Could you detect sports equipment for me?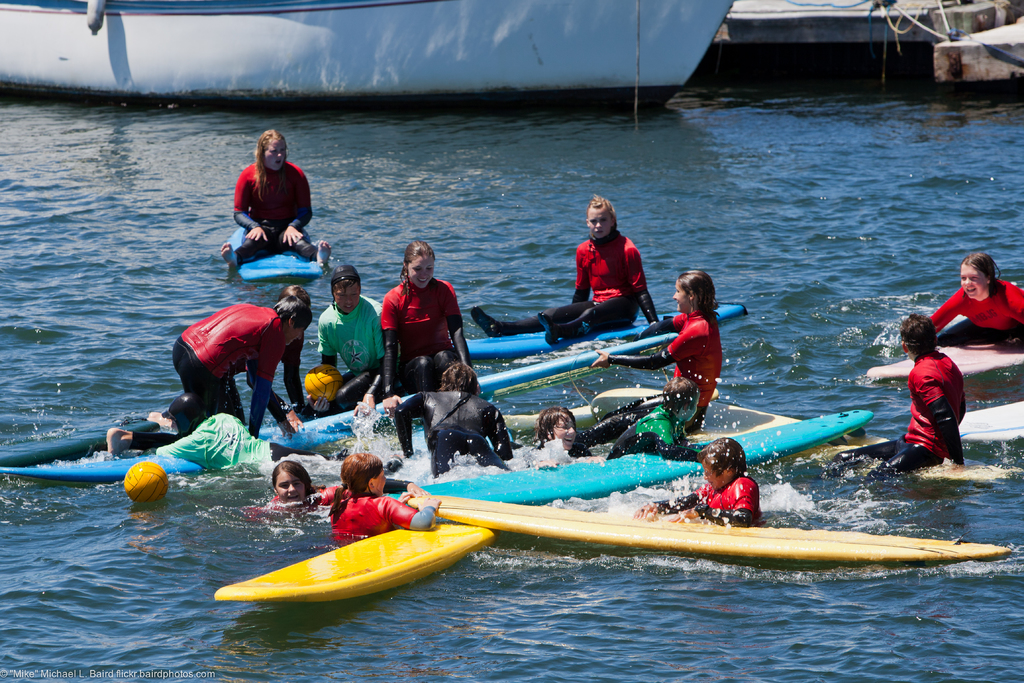
Detection result: select_region(225, 222, 327, 281).
